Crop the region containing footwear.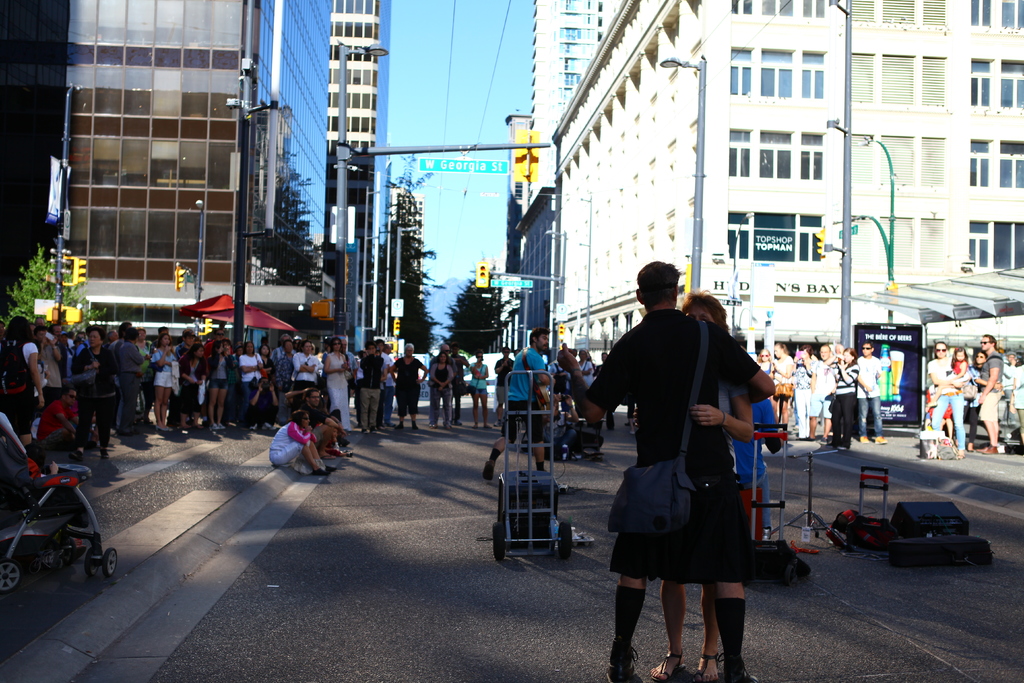
Crop region: pyautogui.locateOnScreen(966, 441, 972, 449).
